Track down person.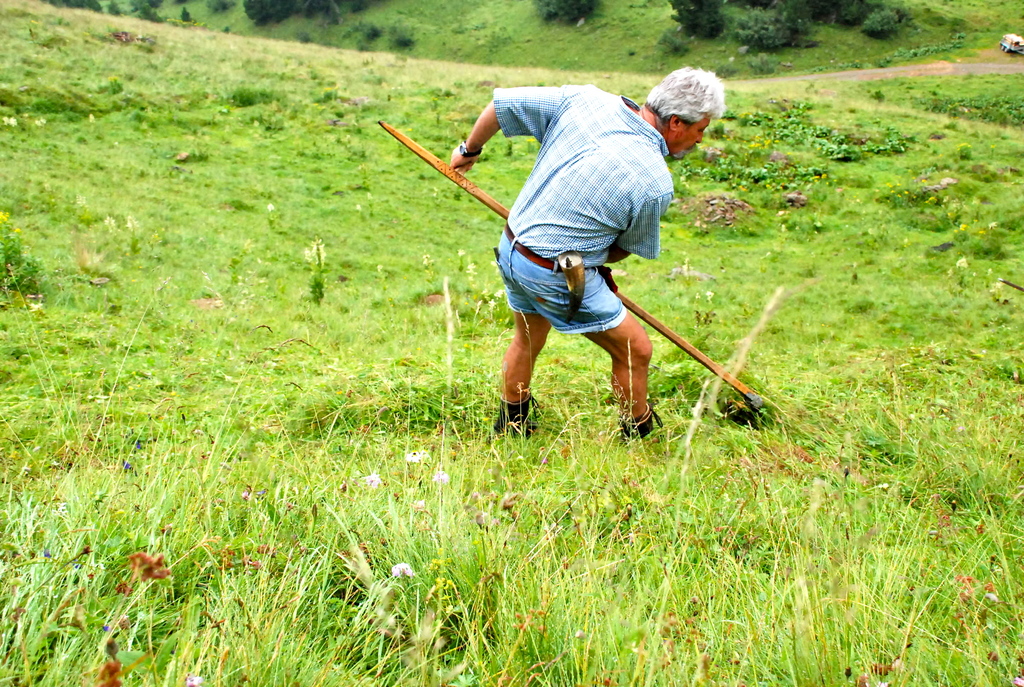
Tracked to crop(452, 62, 724, 449).
